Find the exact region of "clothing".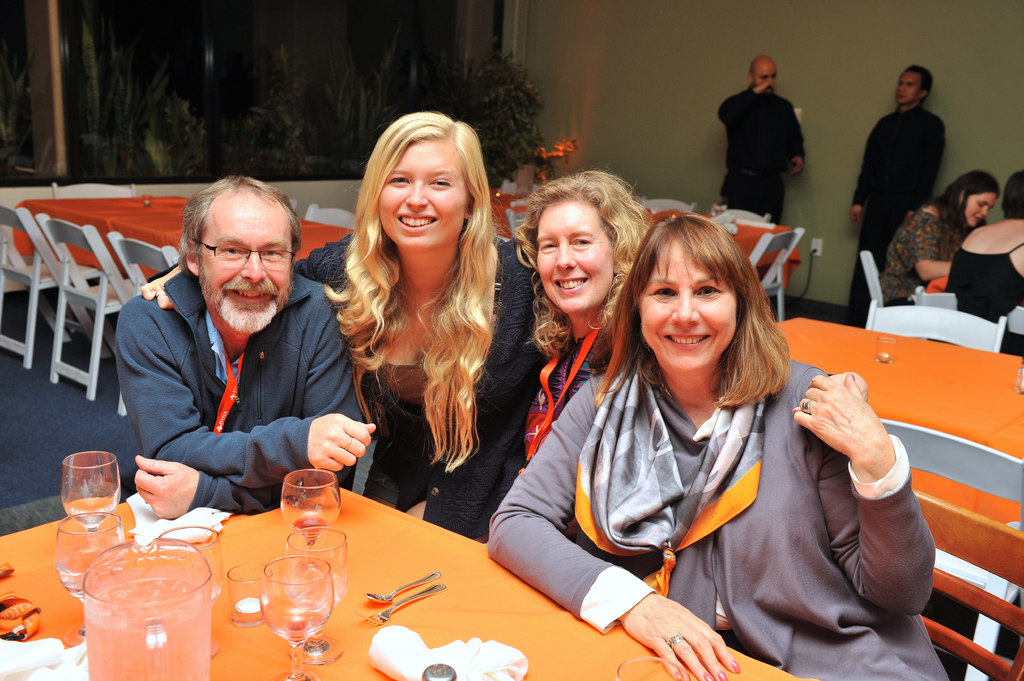
Exact region: box(945, 232, 1023, 358).
